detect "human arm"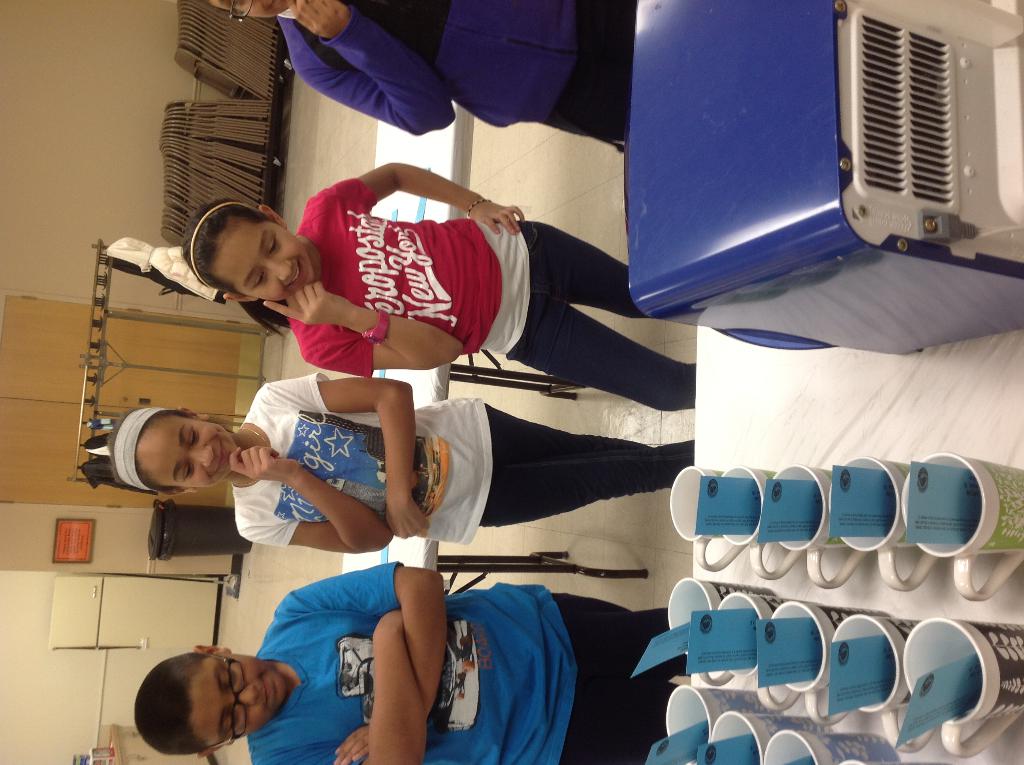
253, 602, 426, 764
